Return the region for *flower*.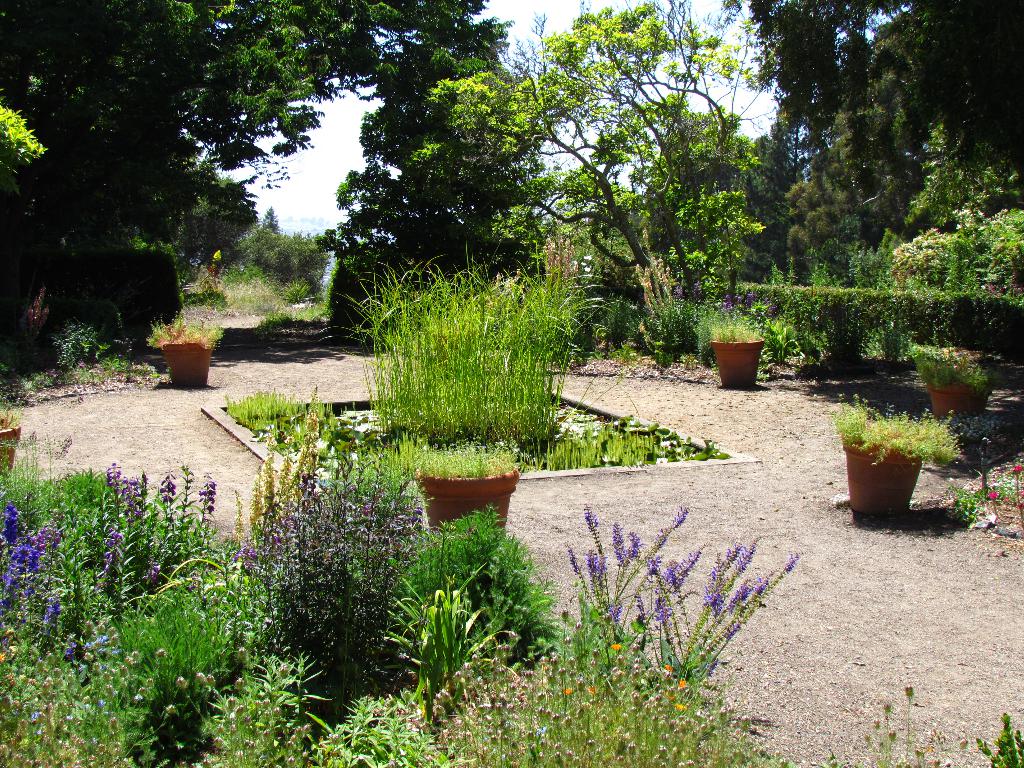
rect(670, 284, 681, 298).
